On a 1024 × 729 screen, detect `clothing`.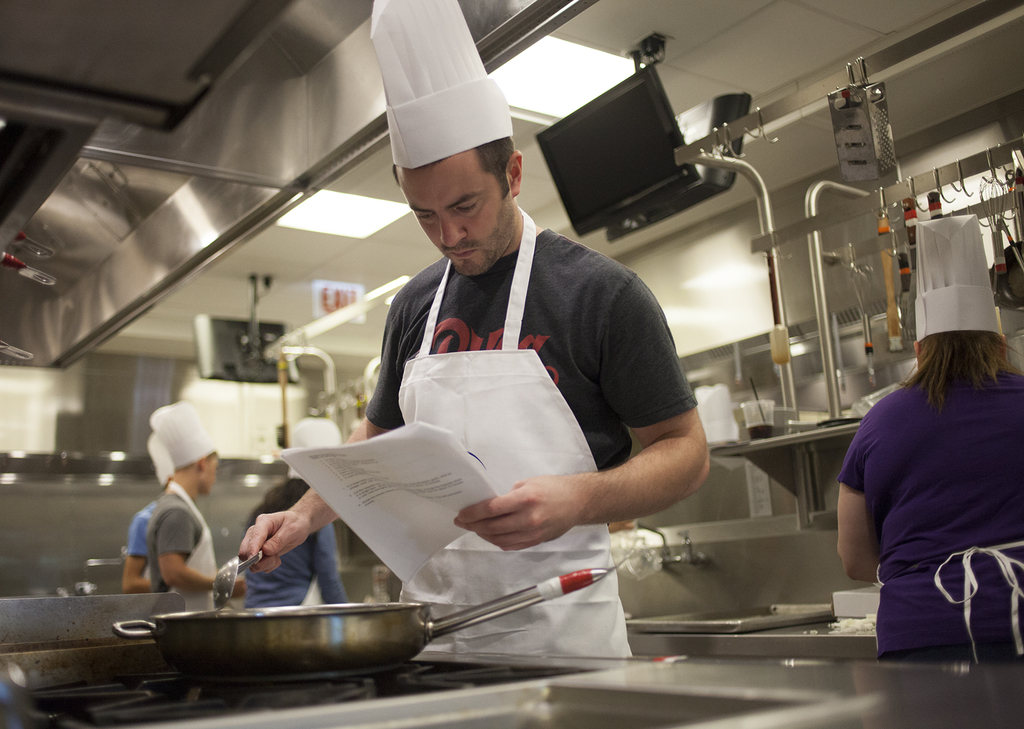
x1=137 y1=492 x2=202 y2=614.
